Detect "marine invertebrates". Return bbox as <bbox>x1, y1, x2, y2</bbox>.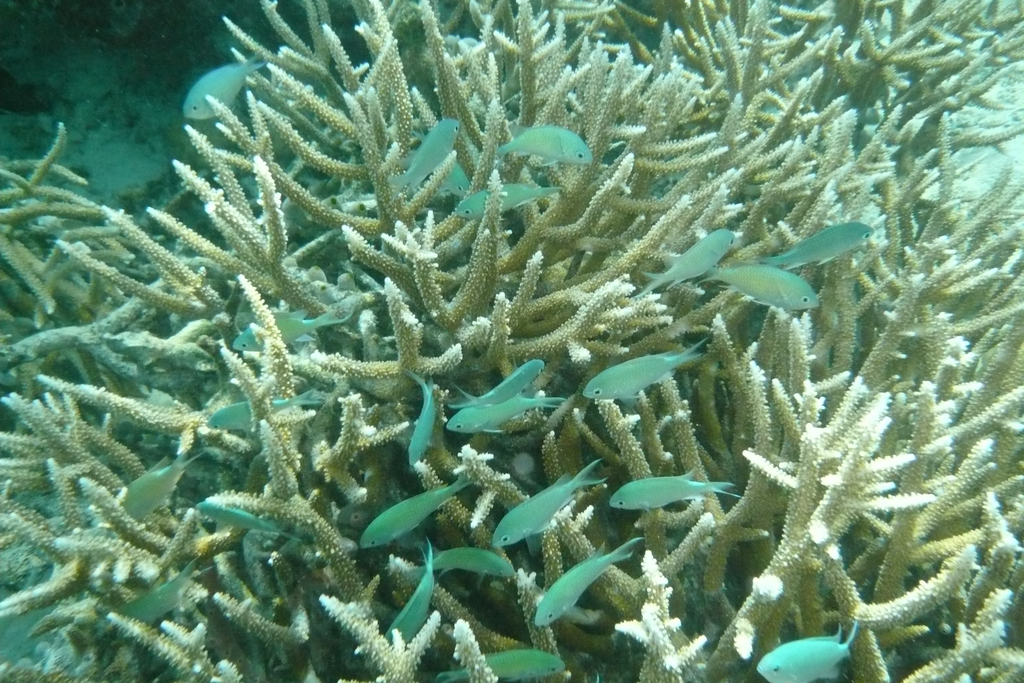
<bbox>126, 443, 205, 529</bbox>.
